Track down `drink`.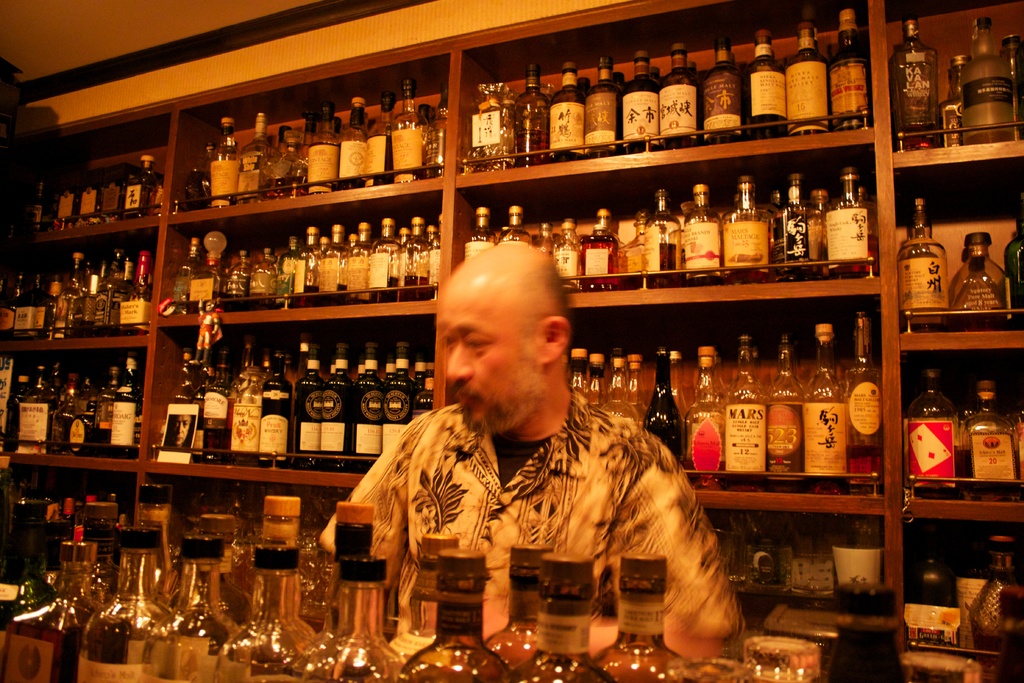
Tracked to <box>685,343,724,480</box>.
